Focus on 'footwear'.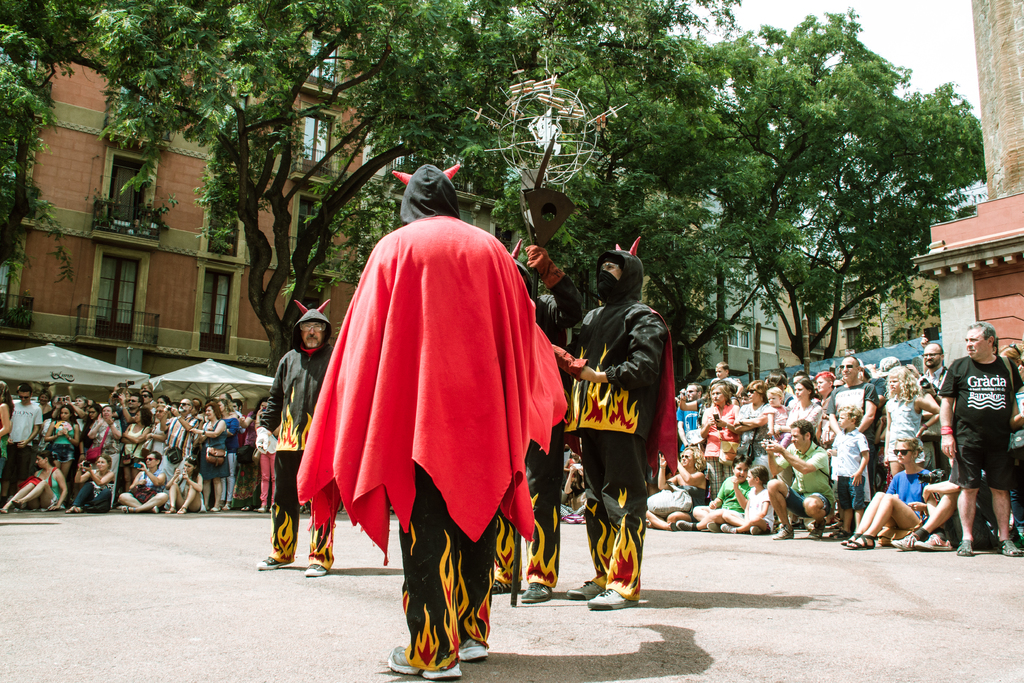
Focused at [589, 586, 639, 609].
